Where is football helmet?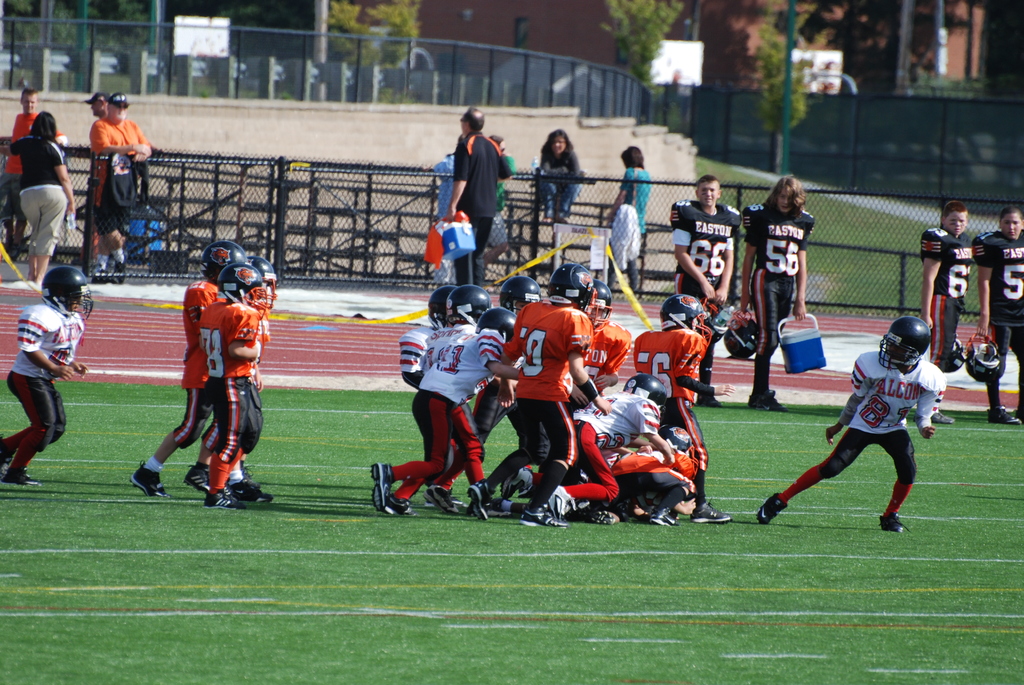
x1=216, y1=261, x2=268, y2=310.
